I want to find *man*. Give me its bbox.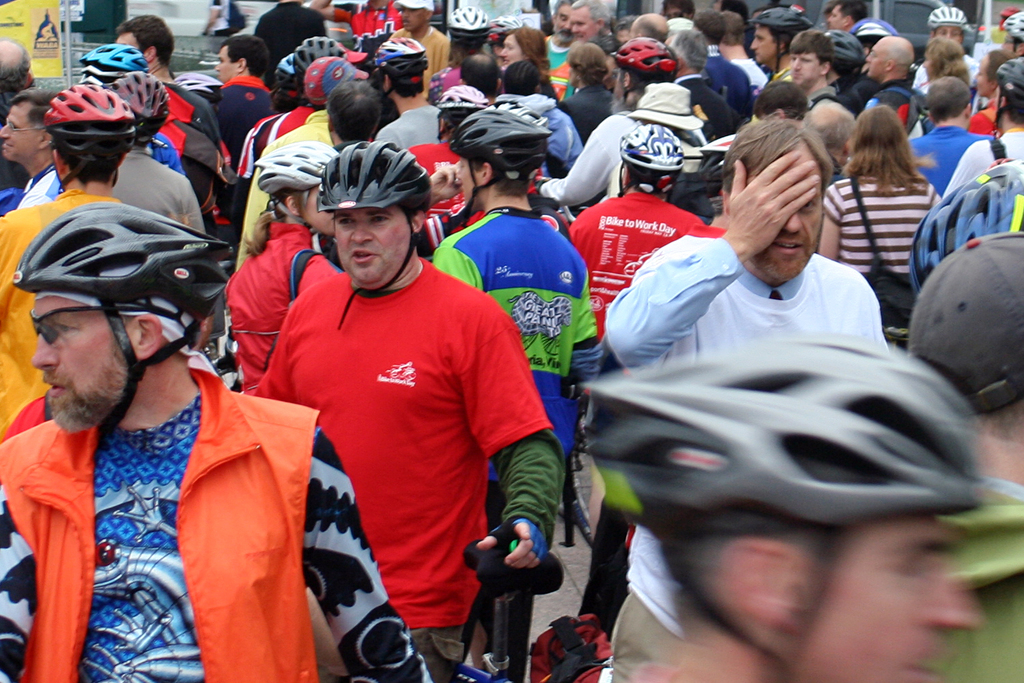
561 125 706 344.
